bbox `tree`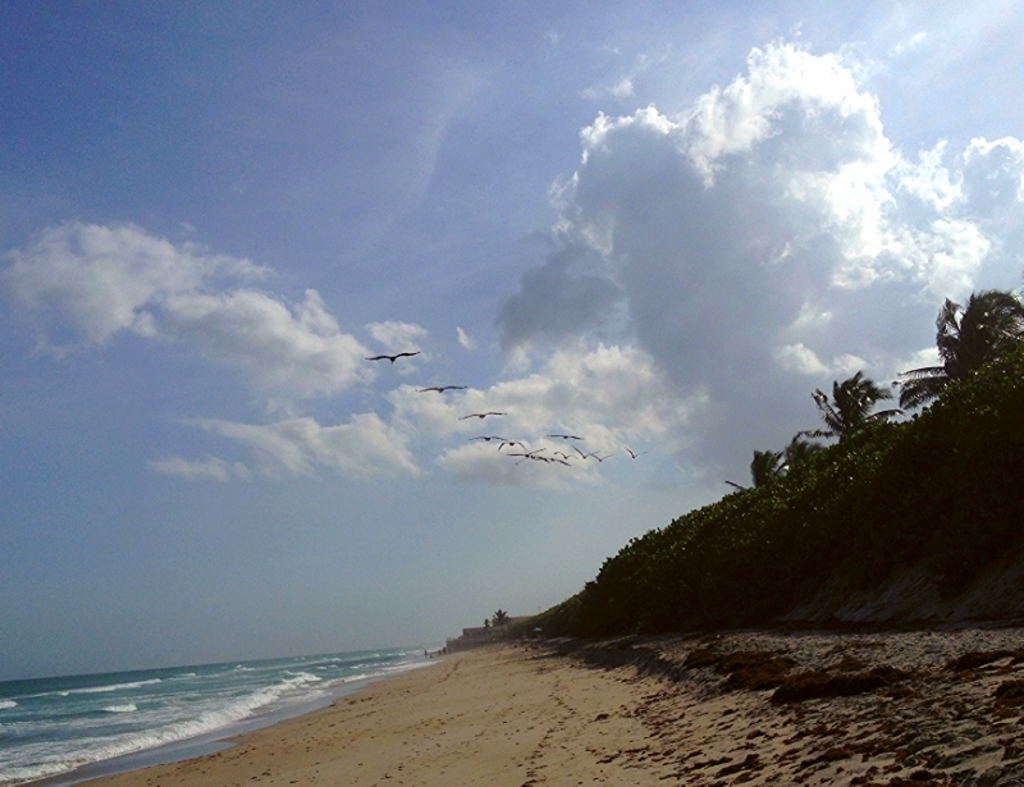
pyautogui.locateOnScreen(753, 441, 795, 495)
